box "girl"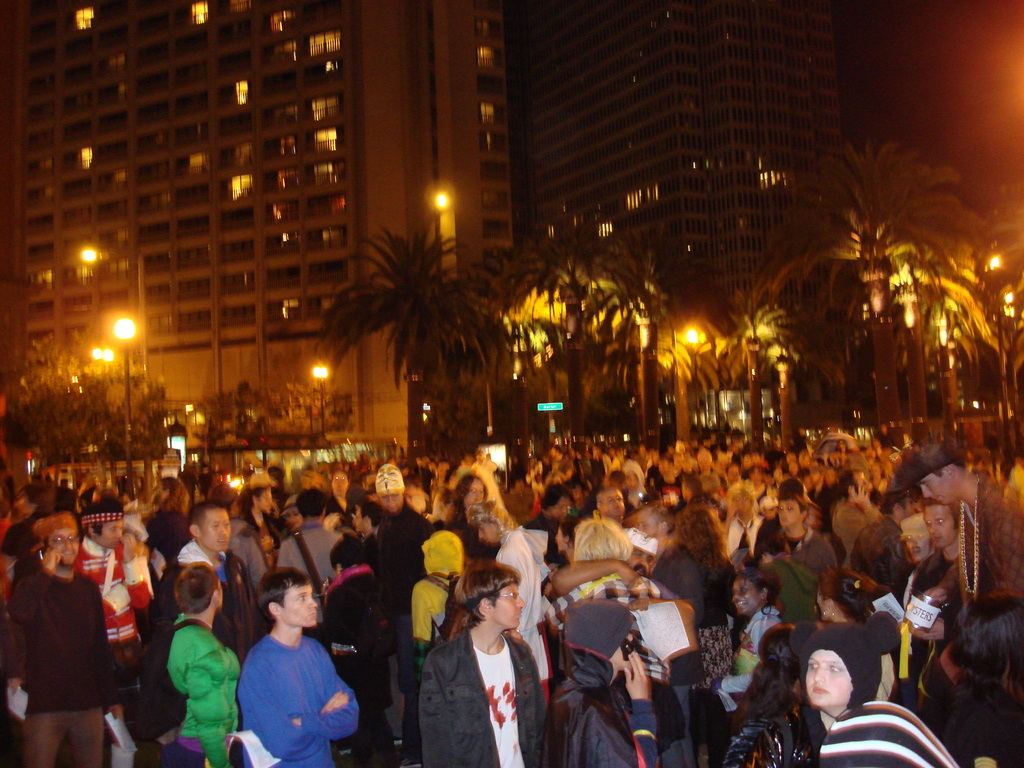
(x1=812, y1=563, x2=897, y2=705)
